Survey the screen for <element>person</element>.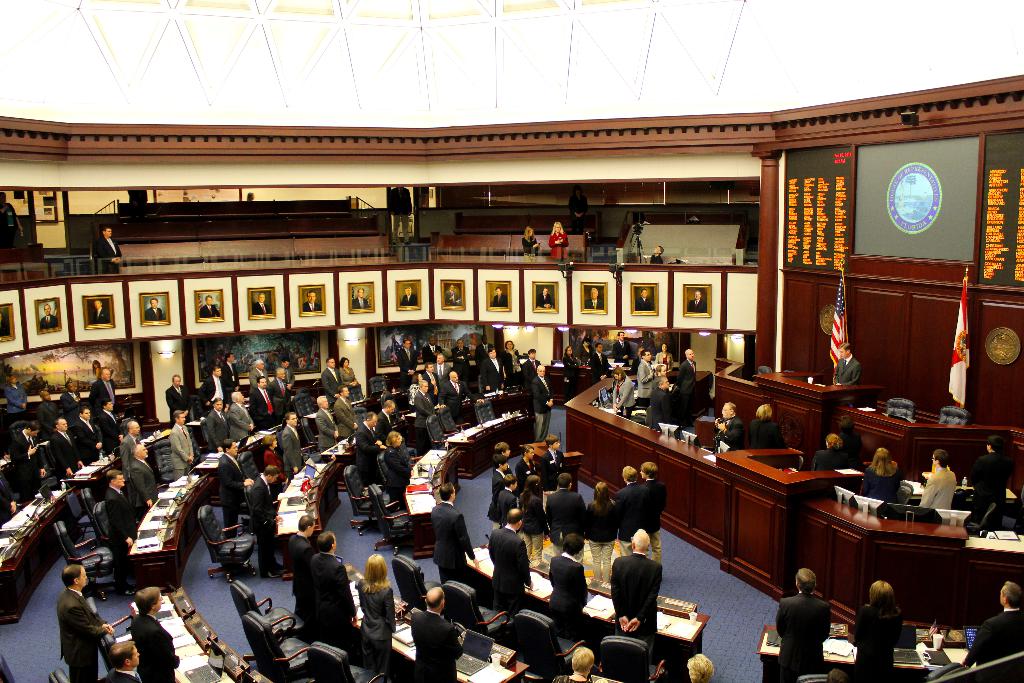
Survey found: 830, 345, 860, 386.
